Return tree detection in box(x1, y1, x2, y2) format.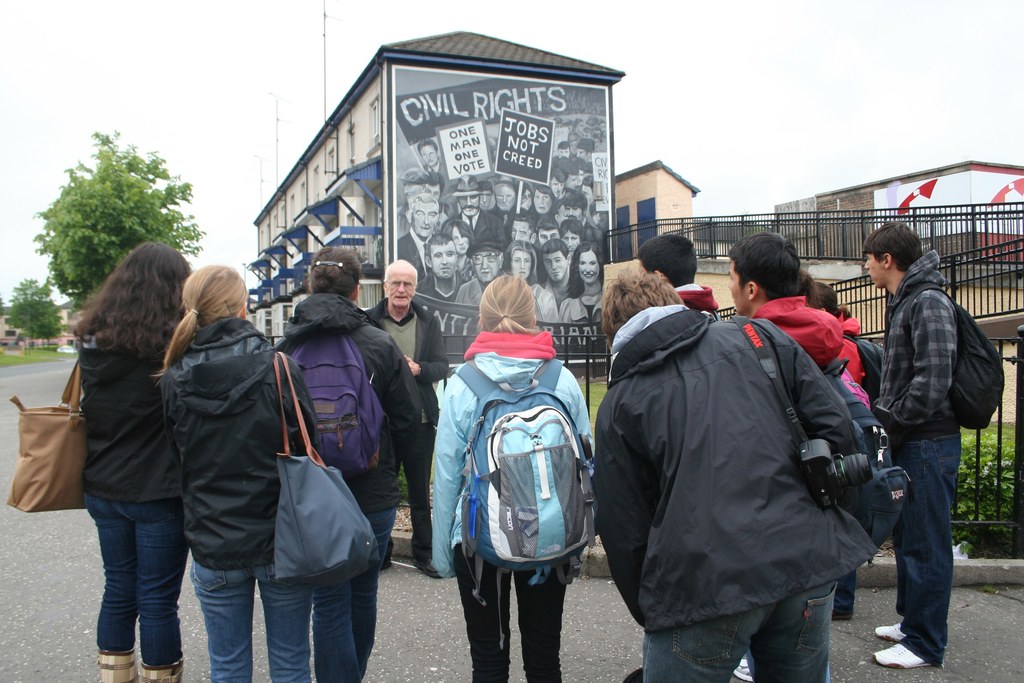
box(41, 138, 184, 302).
